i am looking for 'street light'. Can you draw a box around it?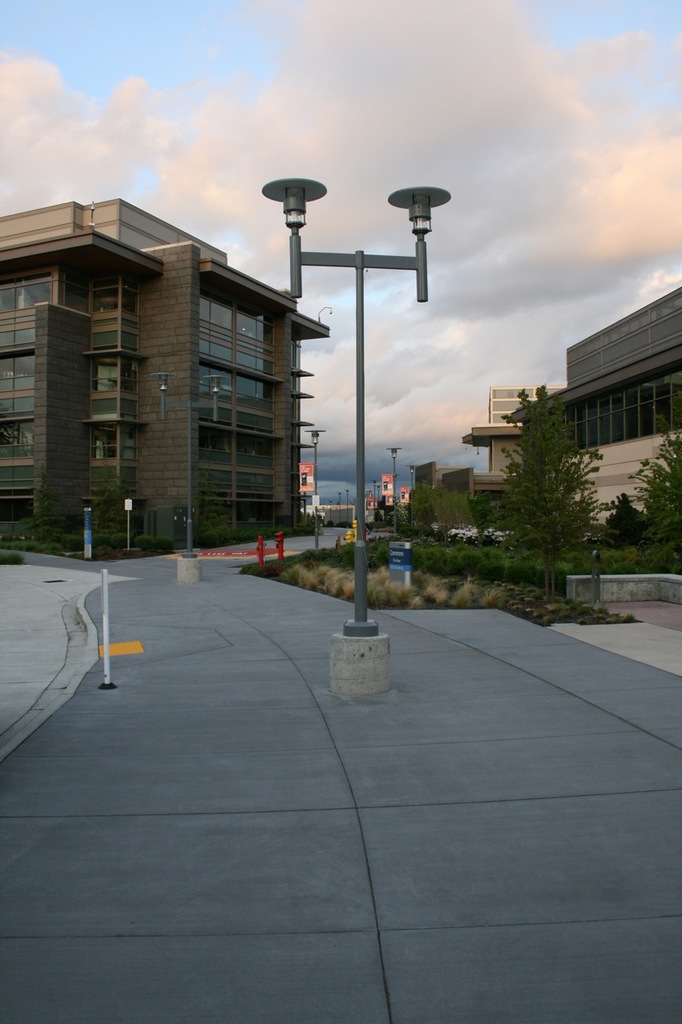
Sure, the bounding box is left=404, top=459, right=417, bottom=525.
